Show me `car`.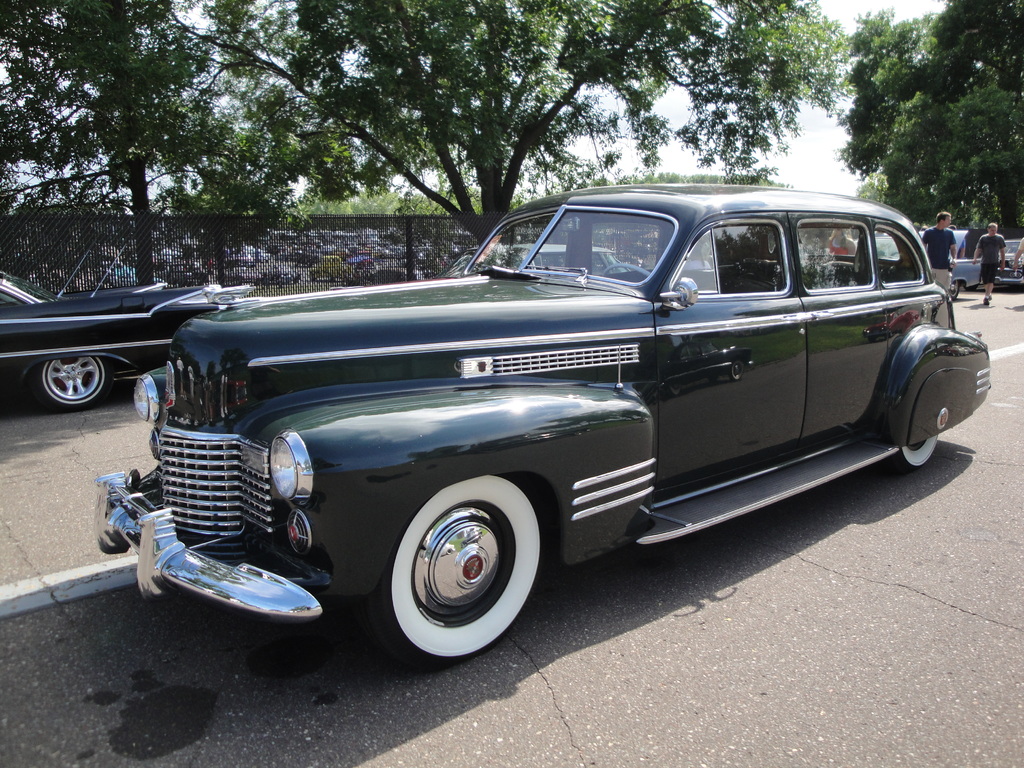
`car` is here: box=[0, 265, 253, 404].
